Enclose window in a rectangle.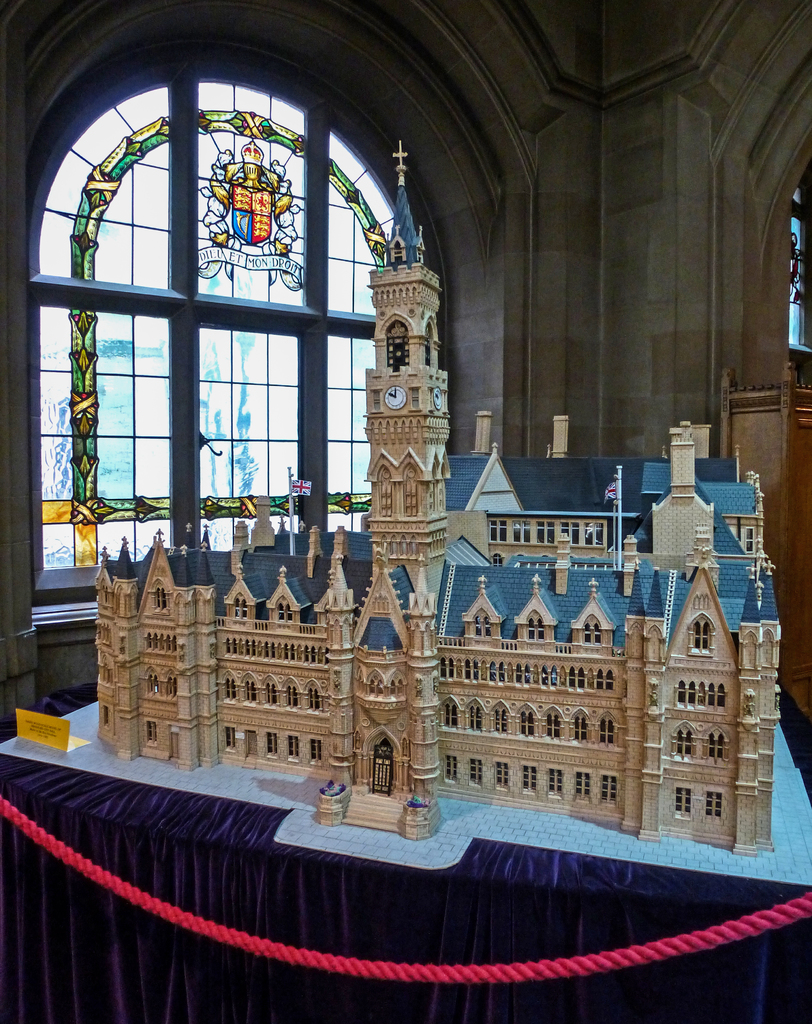
rect(572, 772, 592, 801).
